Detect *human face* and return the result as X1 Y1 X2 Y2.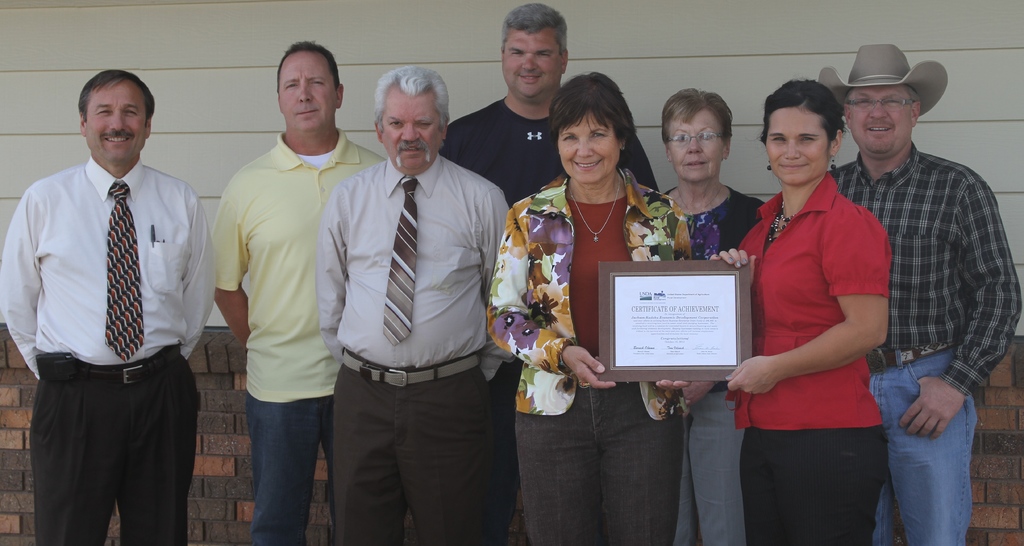
503 29 563 97.
